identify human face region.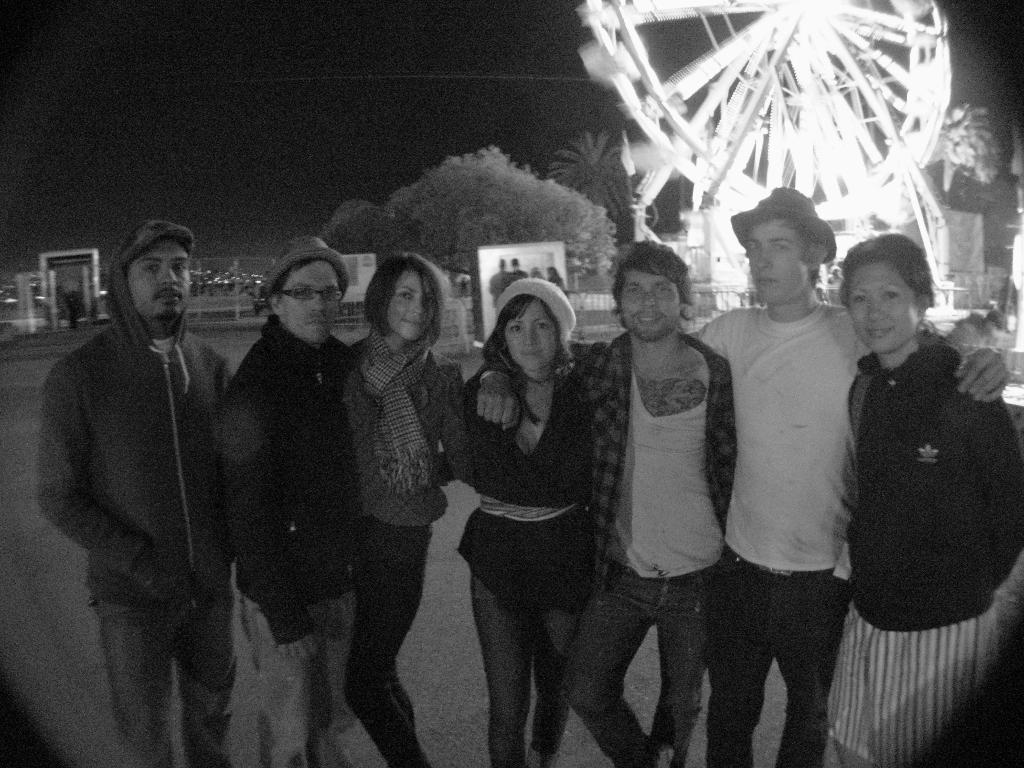
Region: locate(499, 303, 550, 378).
